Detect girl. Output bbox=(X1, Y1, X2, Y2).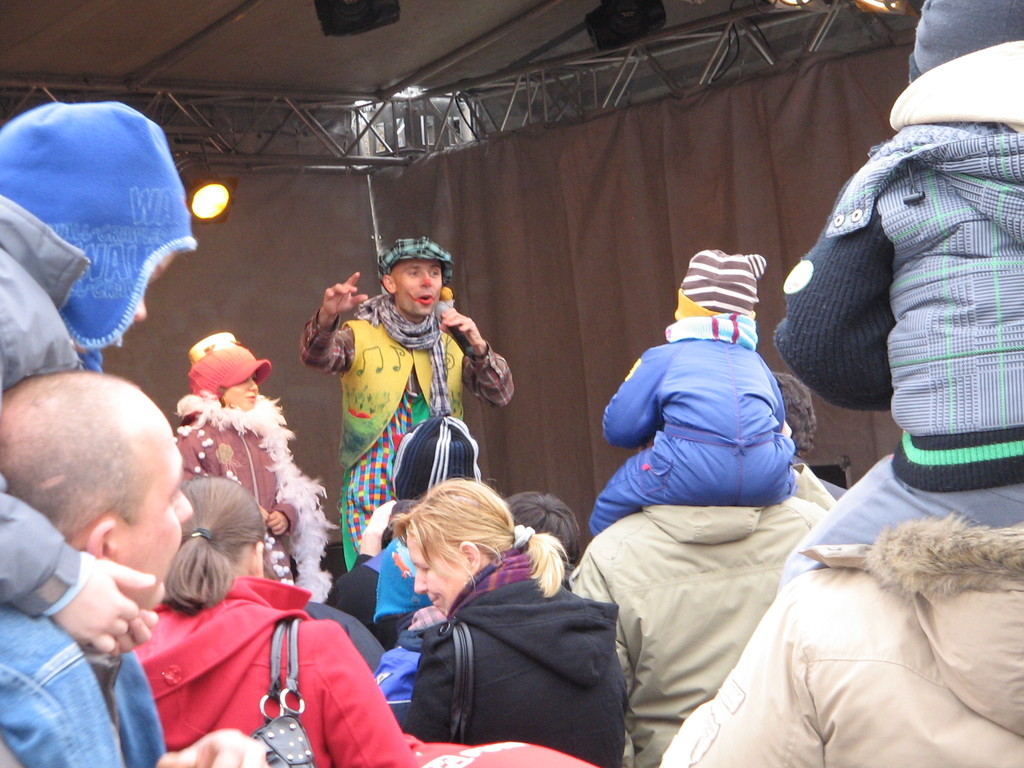
bbox=(131, 476, 420, 767).
